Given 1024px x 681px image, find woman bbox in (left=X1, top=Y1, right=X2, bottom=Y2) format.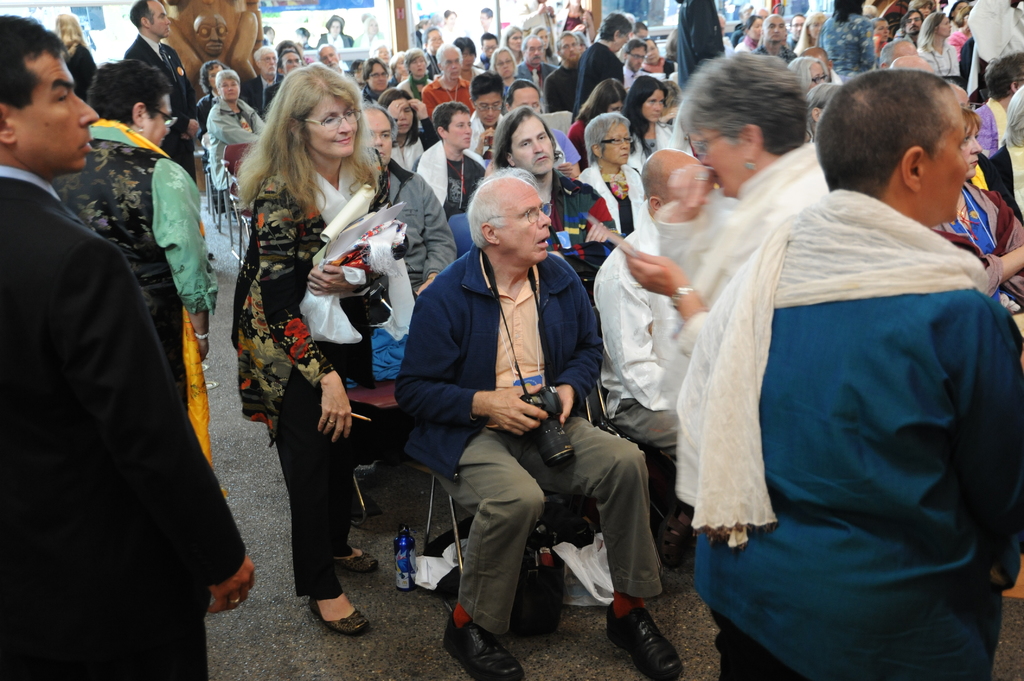
(left=52, top=12, right=102, bottom=108).
